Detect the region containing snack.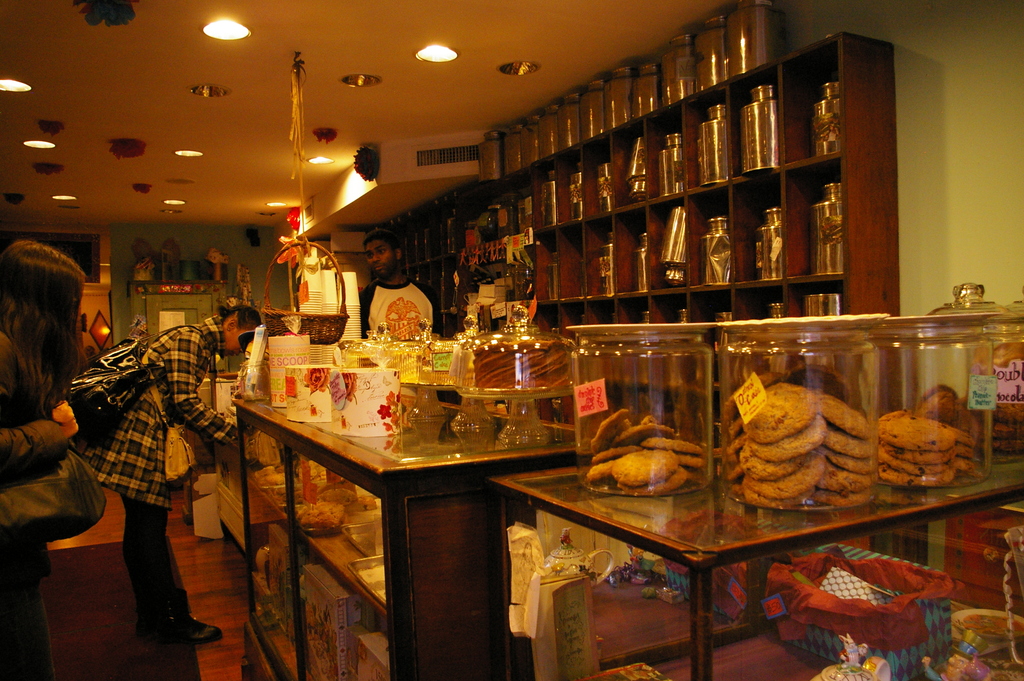
pyautogui.locateOnScreen(990, 393, 1023, 468).
